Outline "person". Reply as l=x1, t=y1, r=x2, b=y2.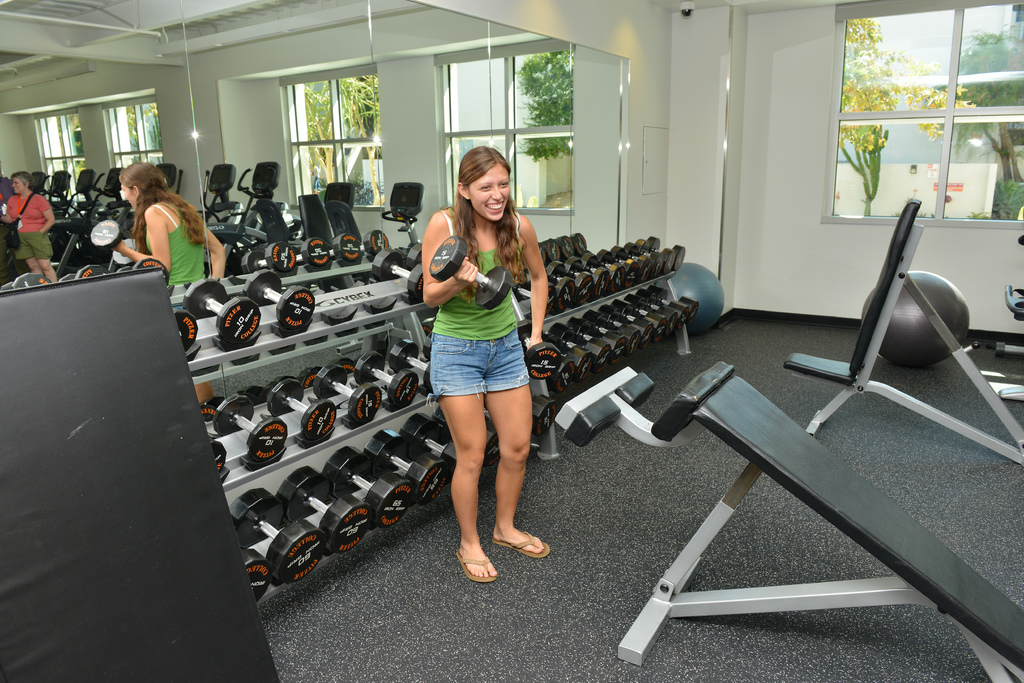
l=0, t=168, r=58, b=283.
